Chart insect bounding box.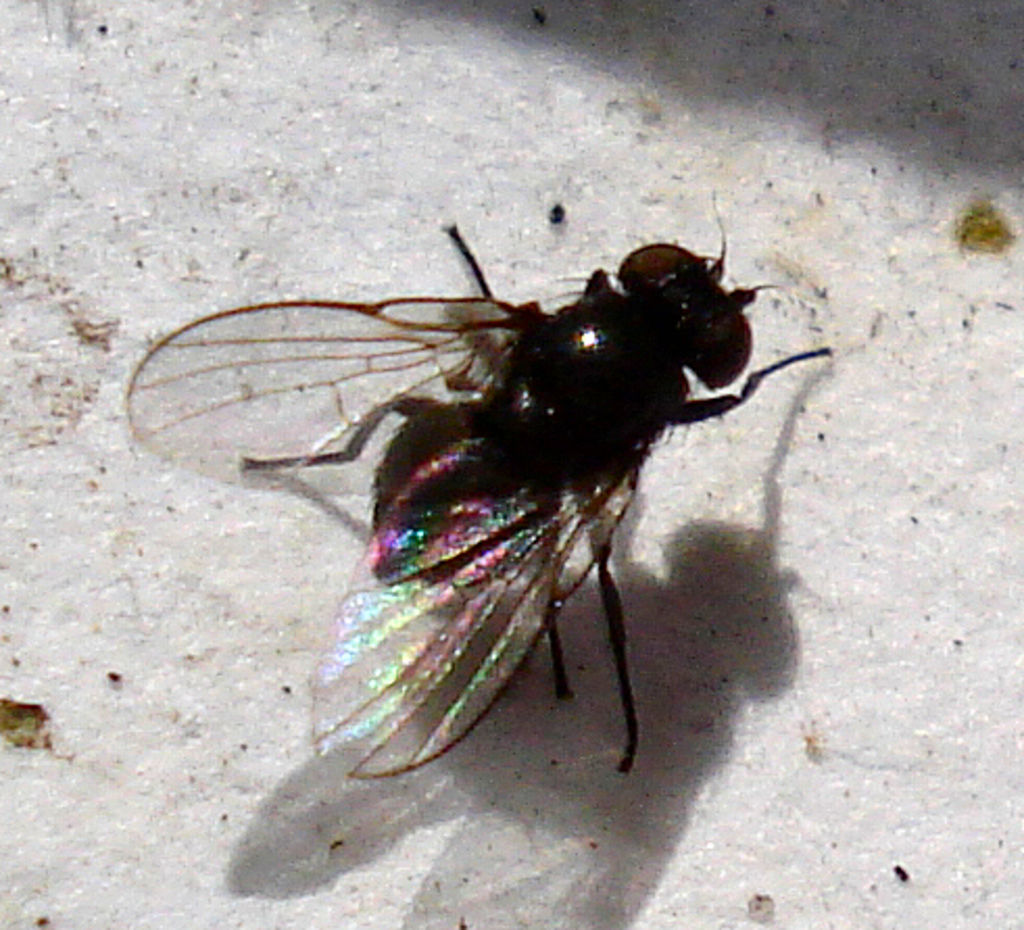
Charted: x1=119 y1=229 x2=834 y2=778.
